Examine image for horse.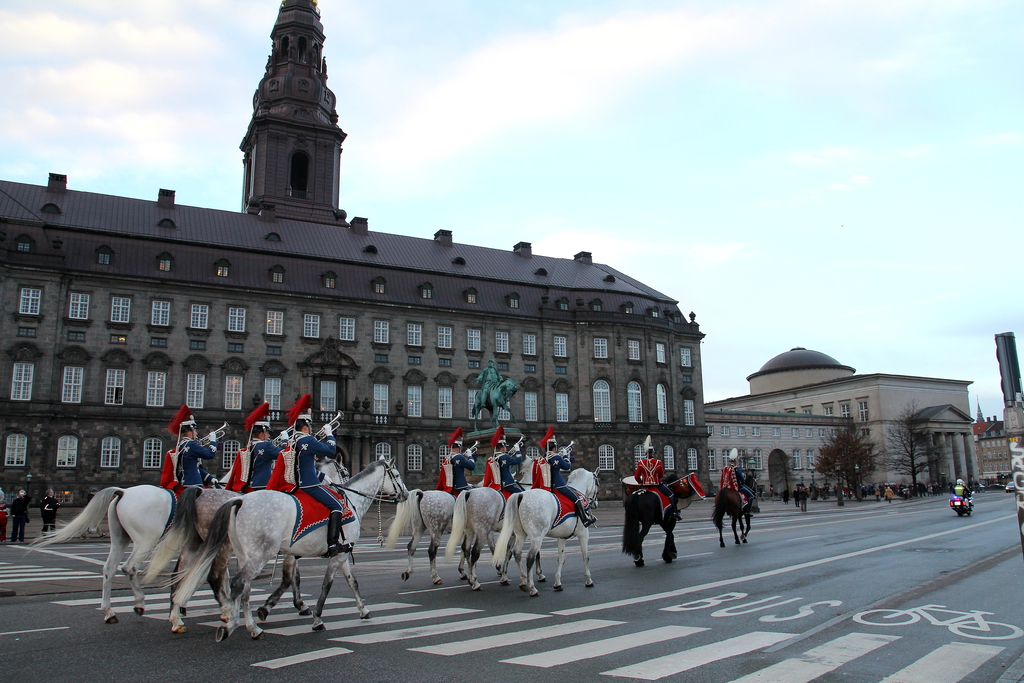
Examination result: {"left": 616, "top": 466, "right": 690, "bottom": 570}.
